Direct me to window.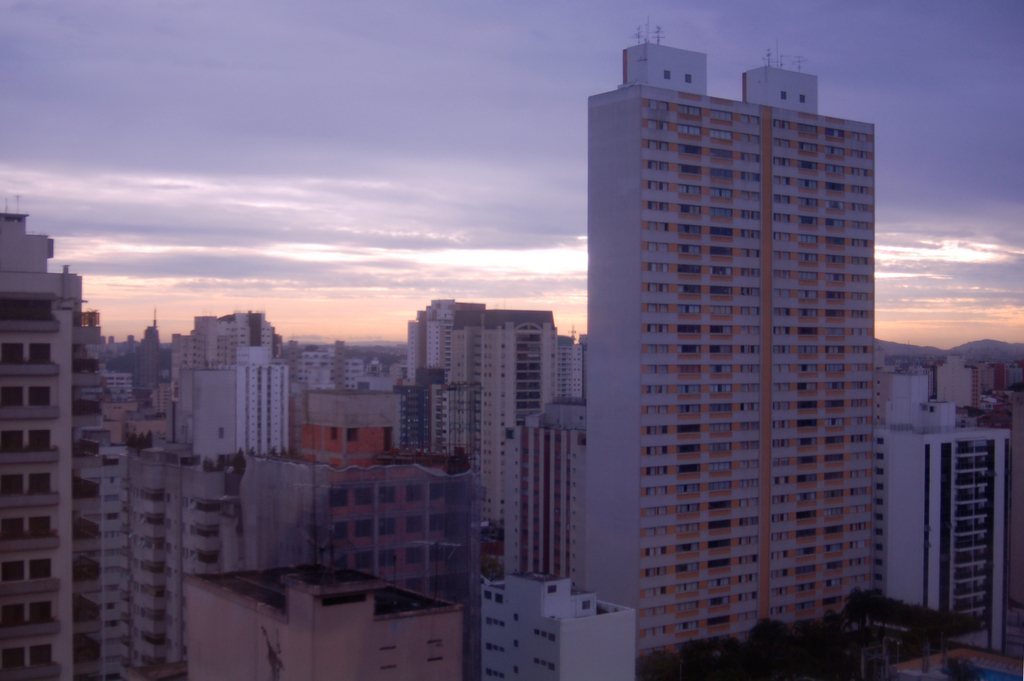
Direction: [left=648, top=243, right=656, bottom=251].
